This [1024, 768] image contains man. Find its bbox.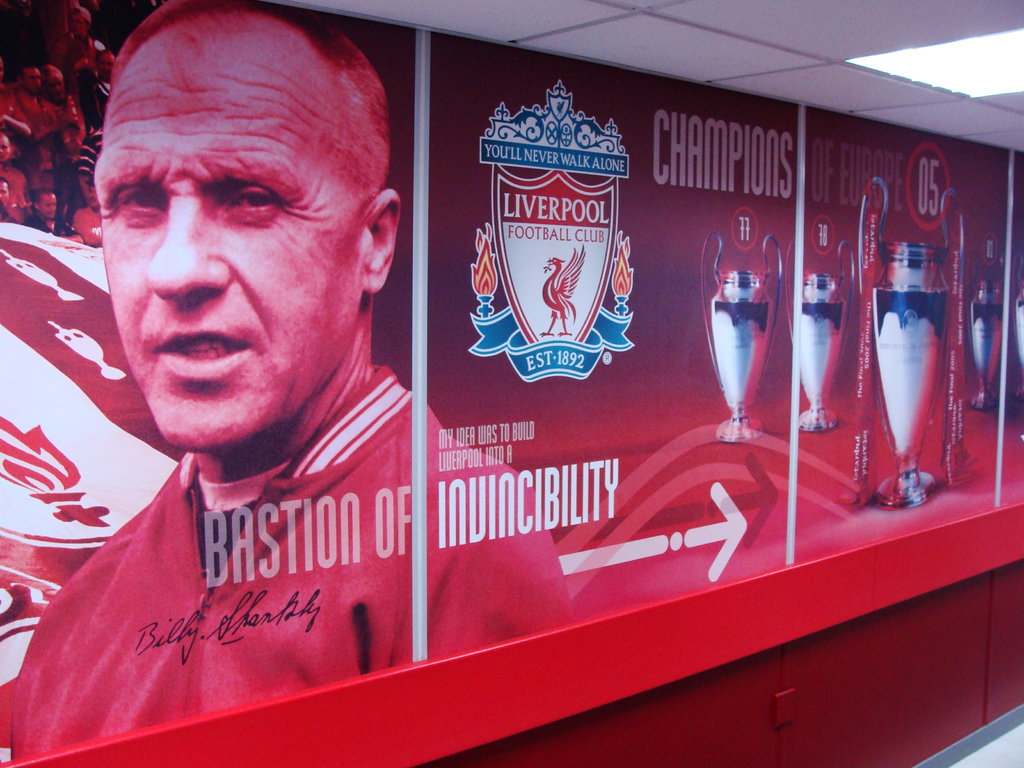
(left=69, top=184, right=105, bottom=247).
